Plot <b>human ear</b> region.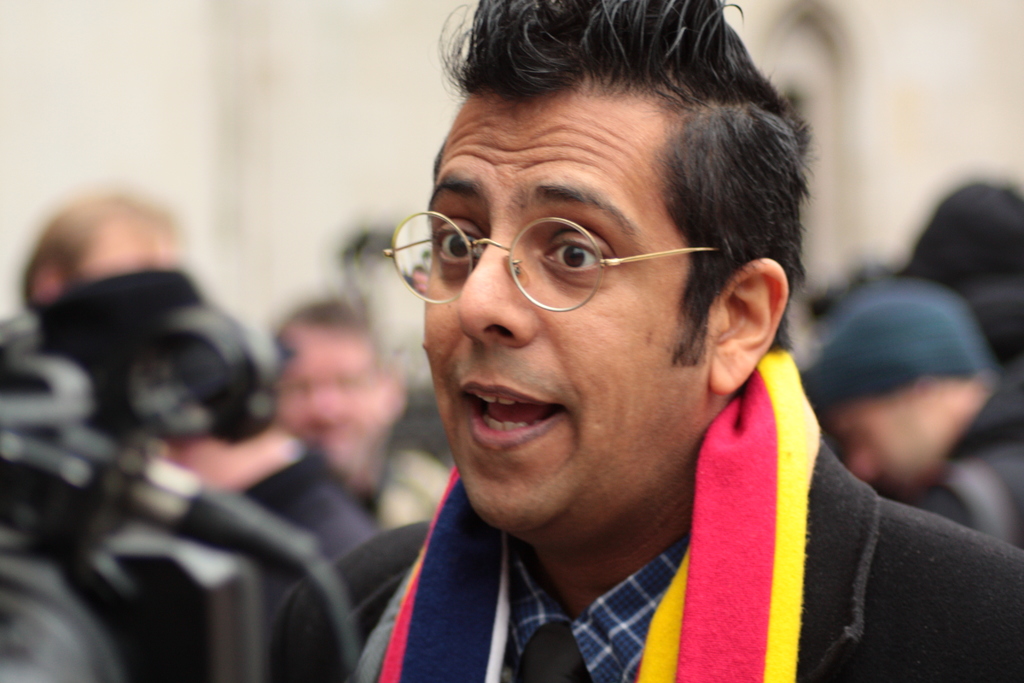
Plotted at pyautogui.locateOnScreen(708, 254, 791, 396).
